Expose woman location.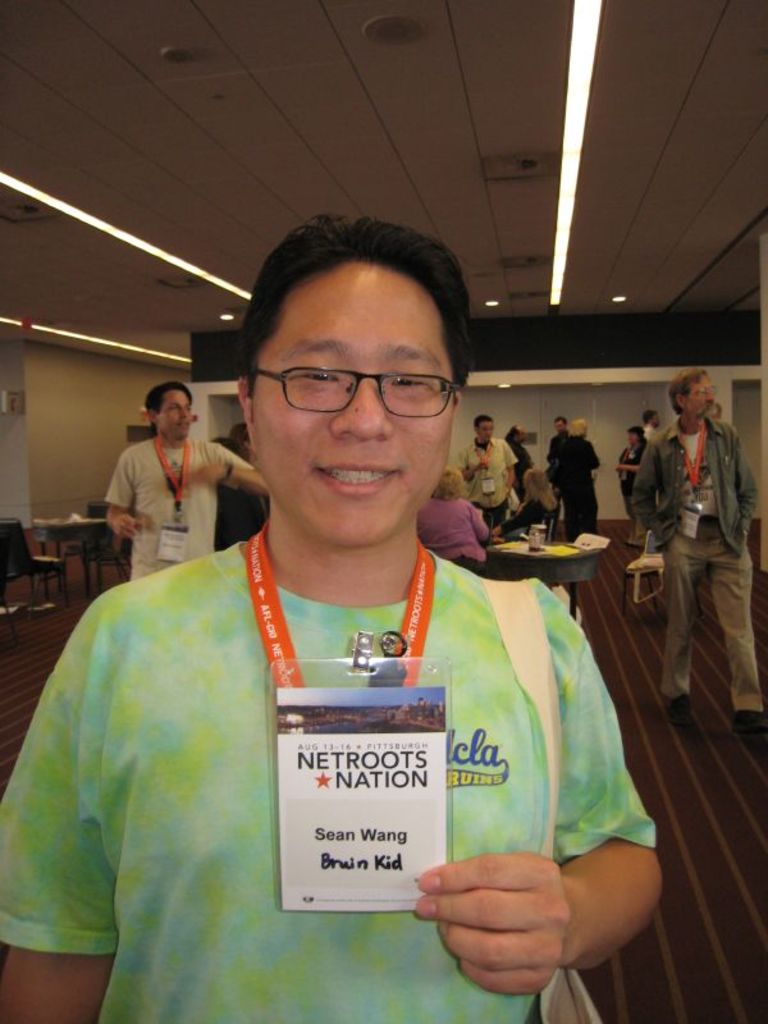
Exposed at x1=614, y1=429, x2=649, y2=544.
